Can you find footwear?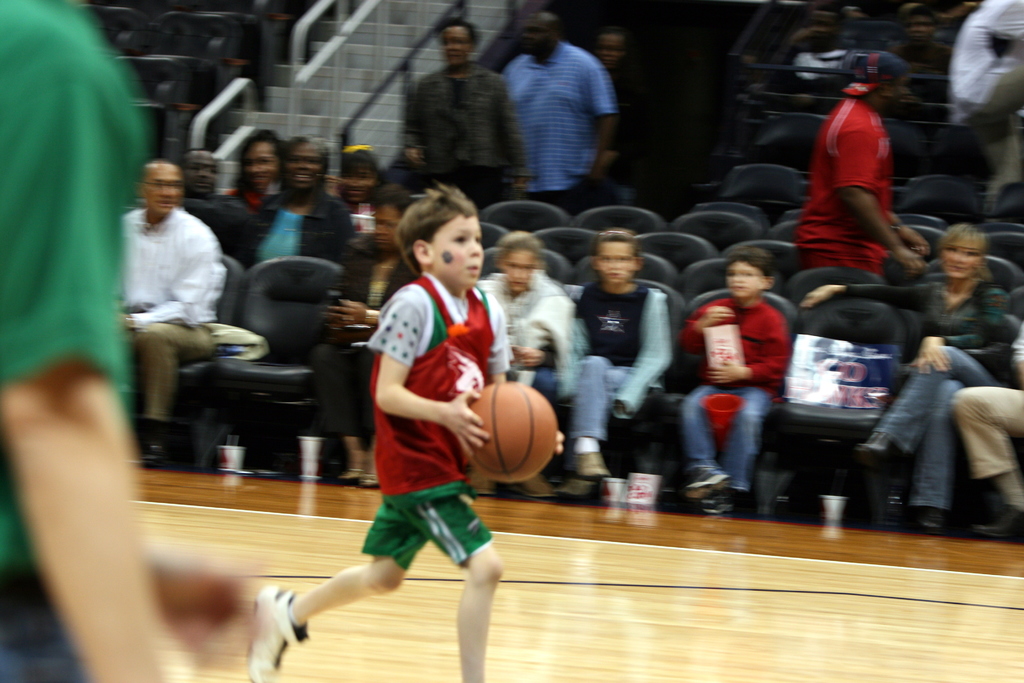
Yes, bounding box: bbox=[338, 470, 362, 483].
